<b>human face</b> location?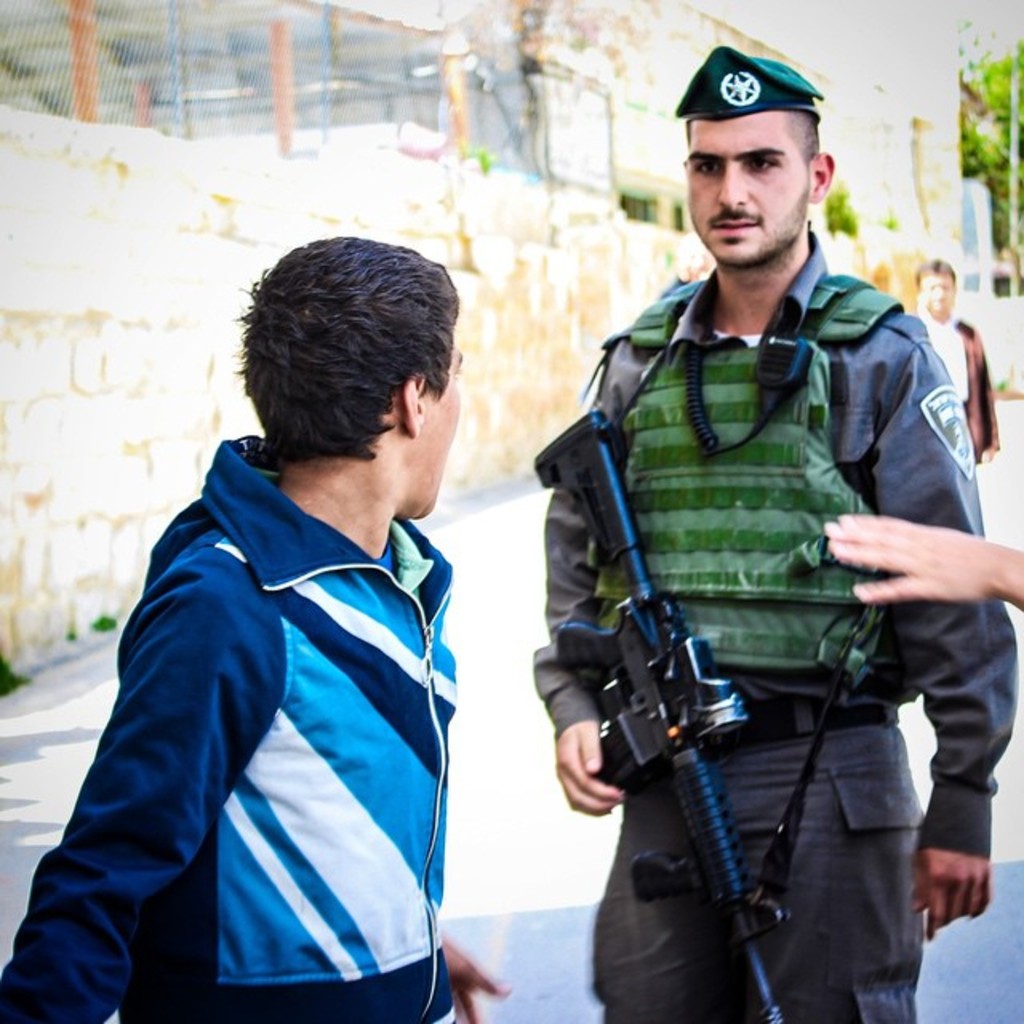
x1=682 y1=109 x2=814 y2=269
